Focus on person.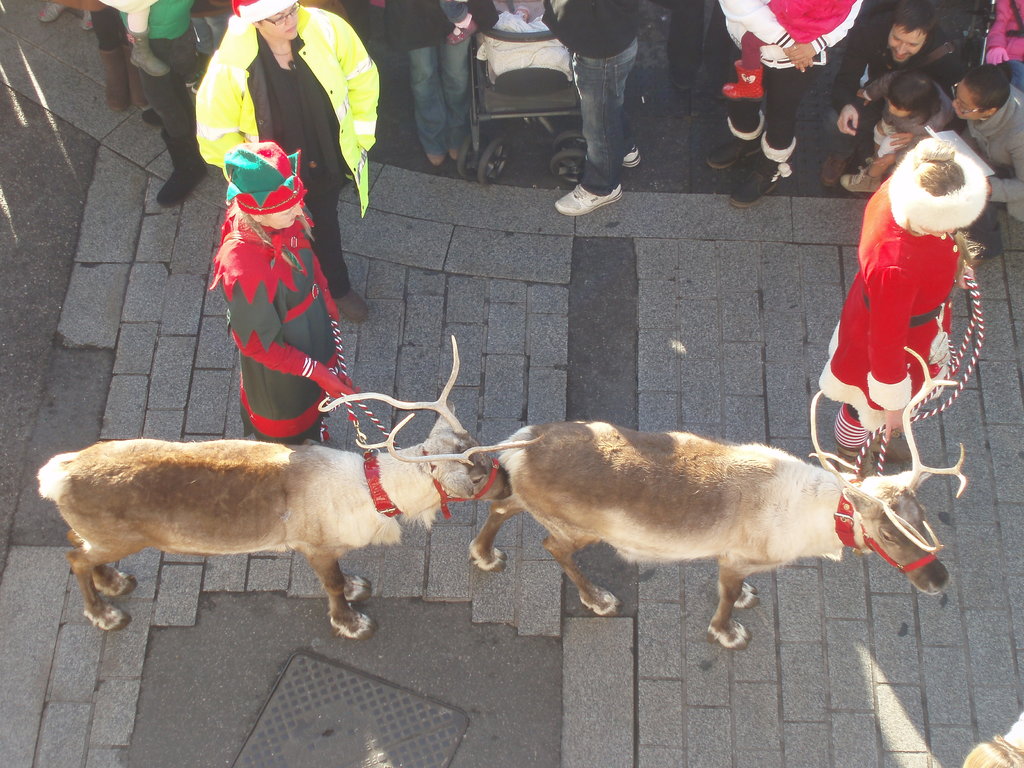
Focused at 818/138/993/476.
